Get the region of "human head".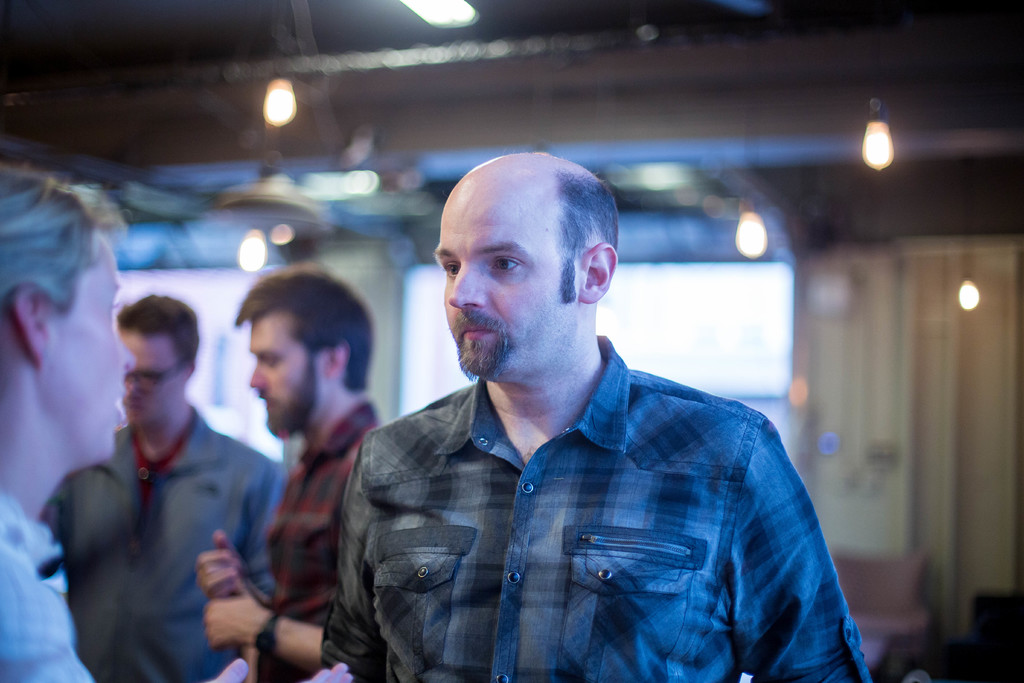
rect(237, 269, 376, 439).
